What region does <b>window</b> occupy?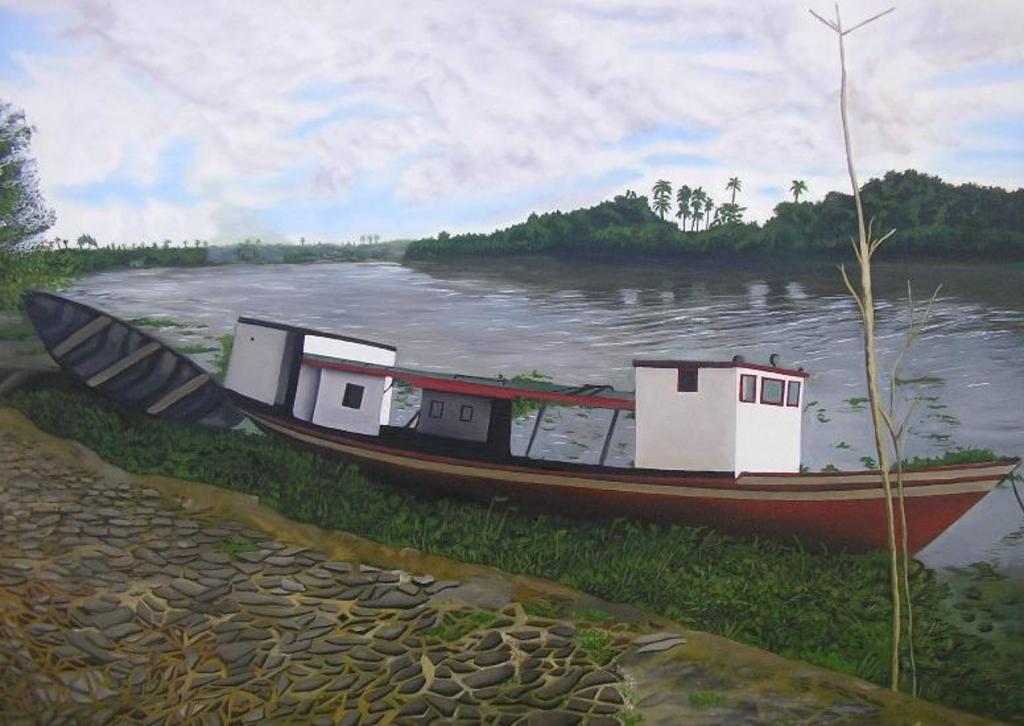
<region>676, 367, 699, 393</region>.
